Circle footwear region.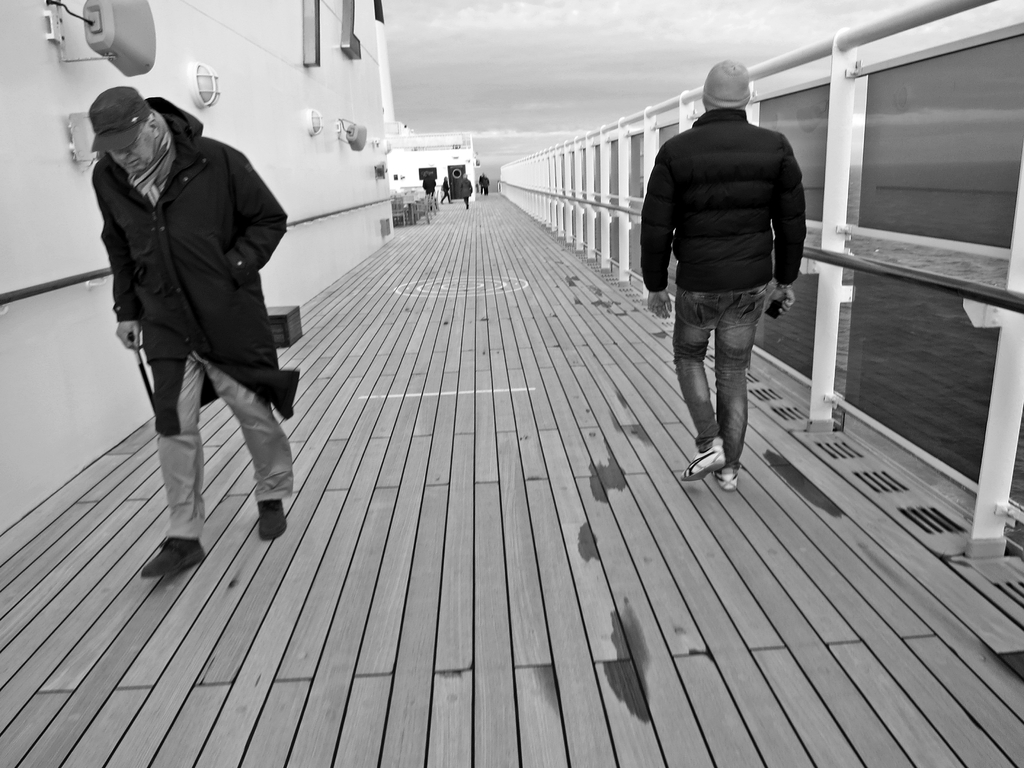
Region: bbox(255, 503, 285, 541).
